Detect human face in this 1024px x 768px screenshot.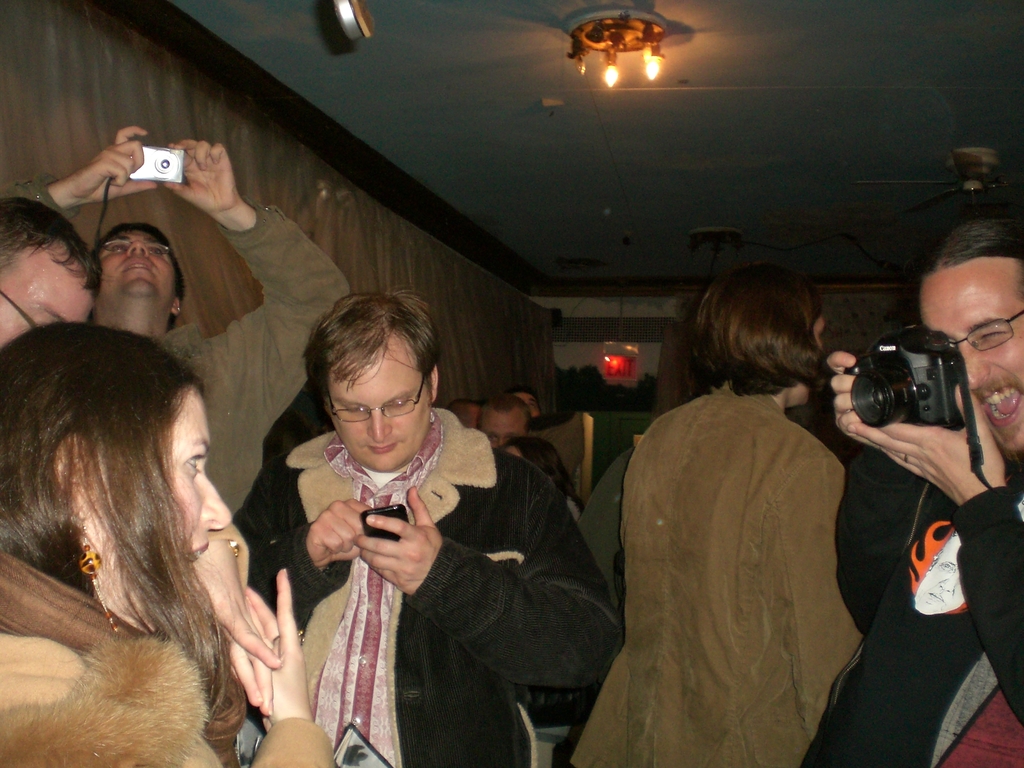
Detection: box=[504, 447, 522, 456].
